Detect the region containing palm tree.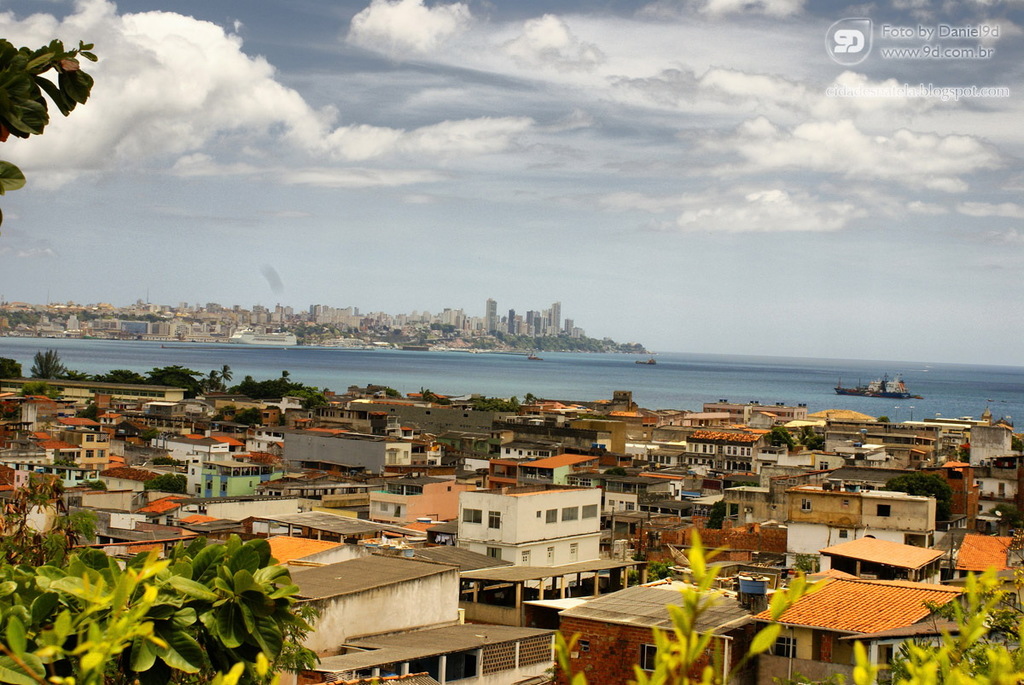
{"left": 212, "top": 359, "right": 233, "bottom": 386}.
